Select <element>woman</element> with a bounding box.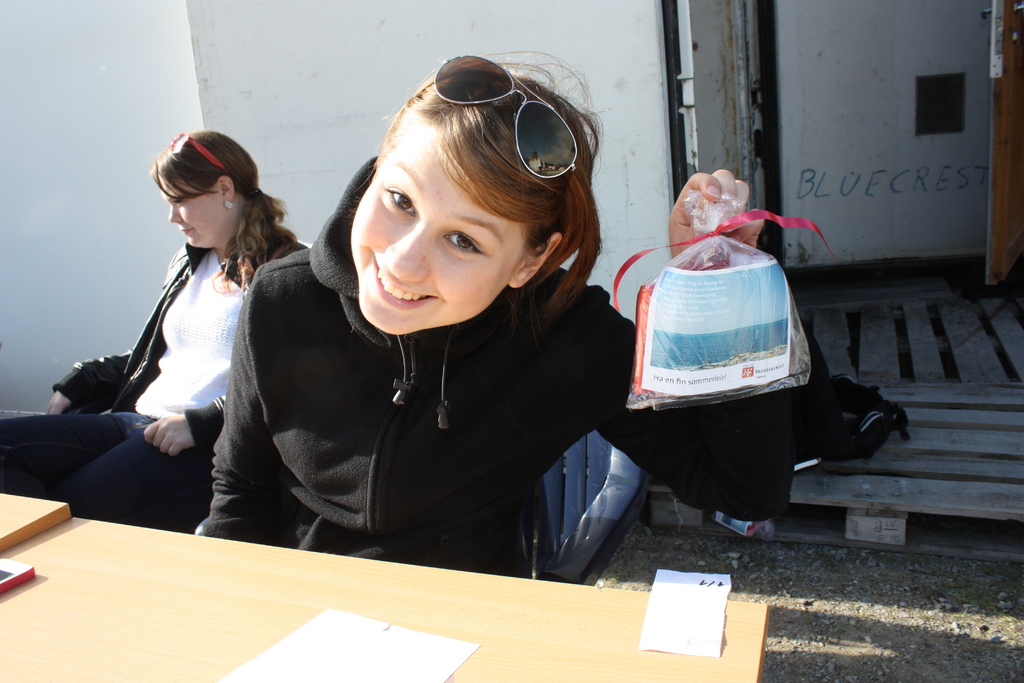
detection(180, 67, 643, 590).
